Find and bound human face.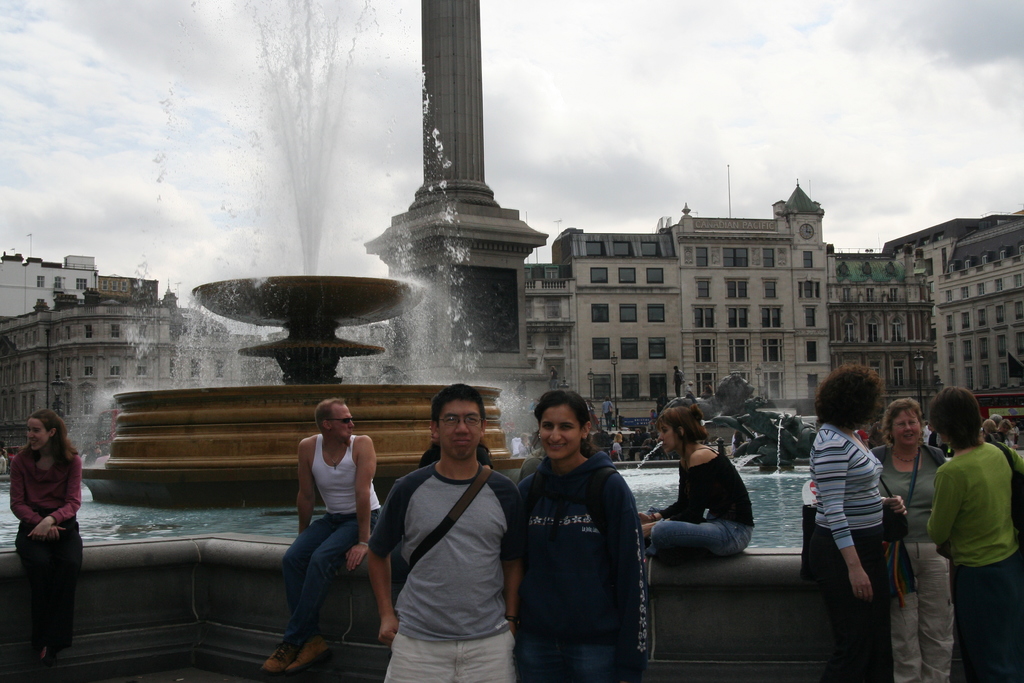
Bound: locate(539, 398, 581, 460).
